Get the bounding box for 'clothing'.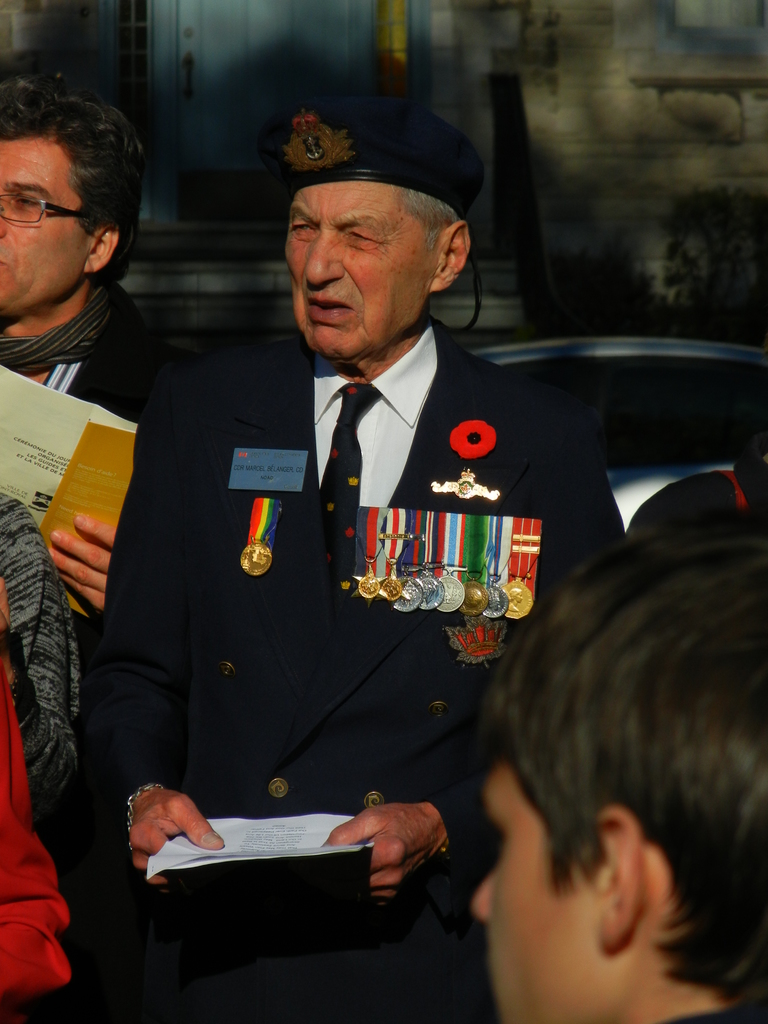
[99,299,570,932].
